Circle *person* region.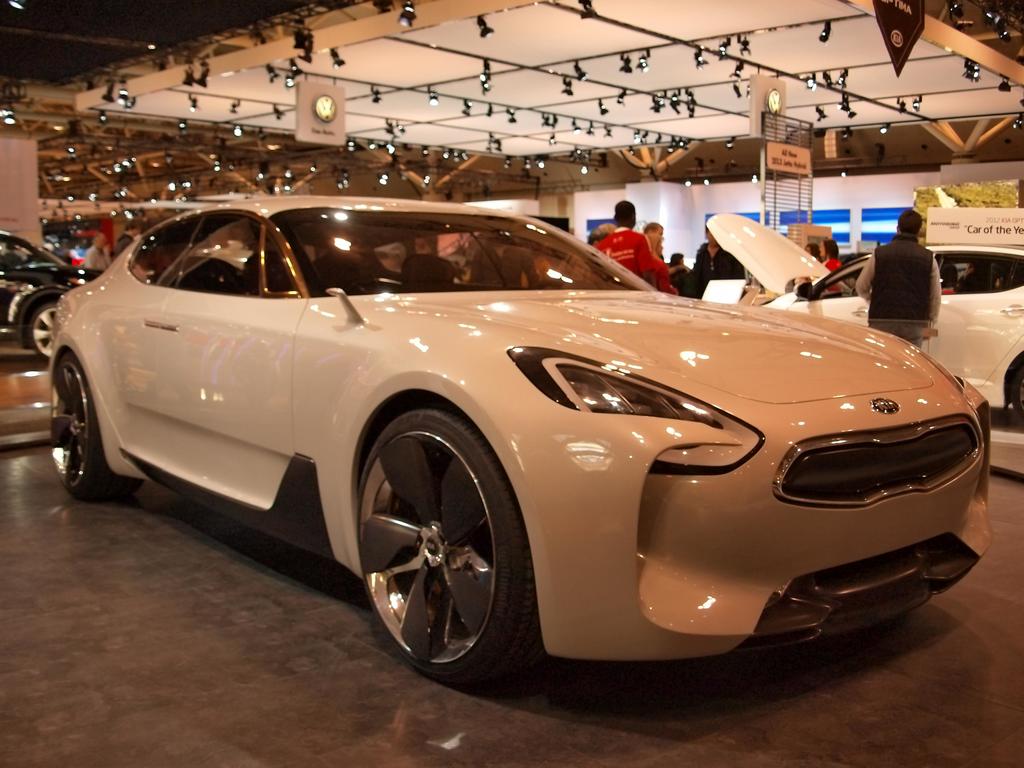
Region: box=[643, 222, 672, 291].
